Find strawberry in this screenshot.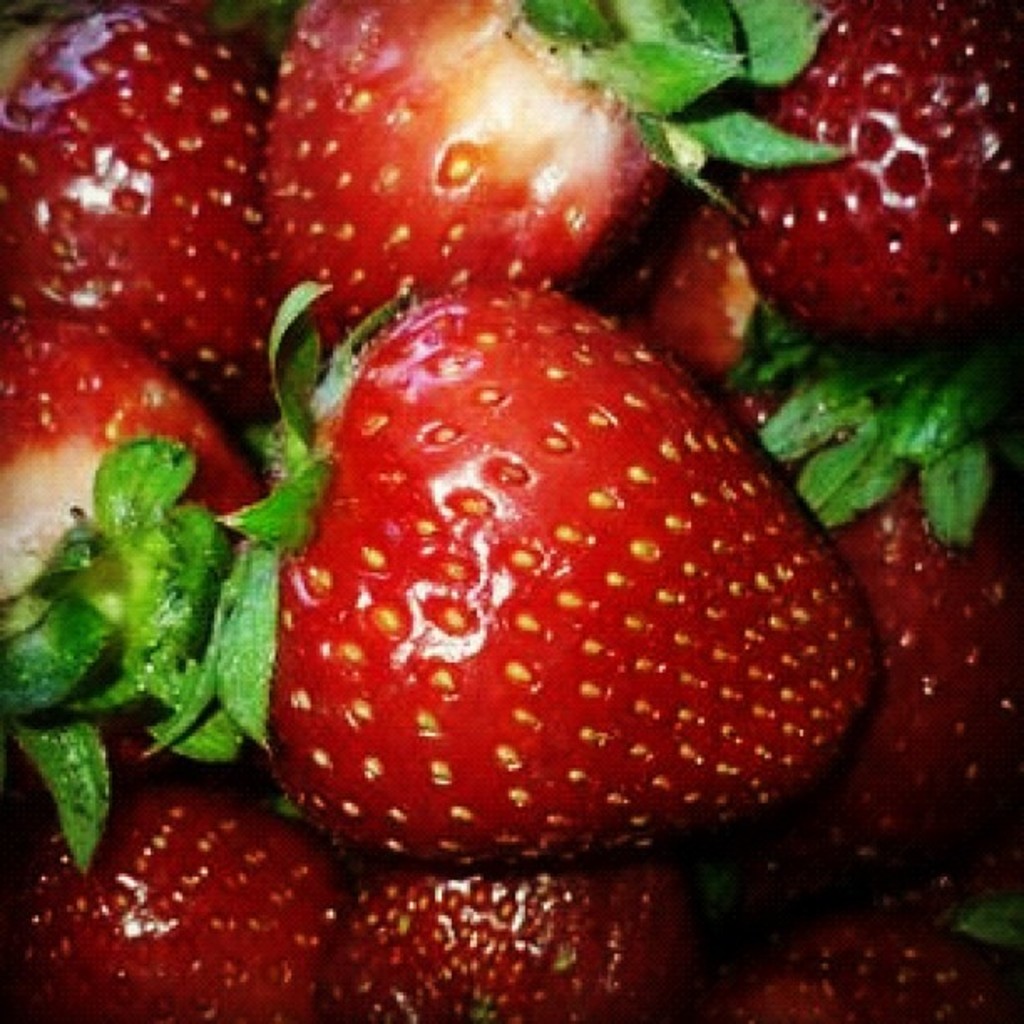
The bounding box for strawberry is detection(723, 376, 1022, 847).
